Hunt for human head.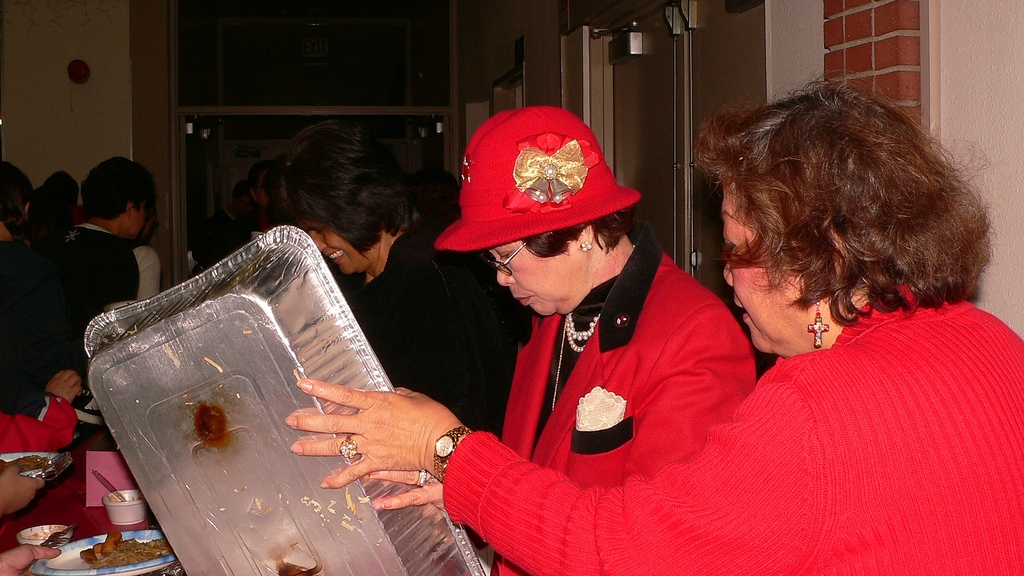
Hunted down at box(248, 160, 273, 209).
